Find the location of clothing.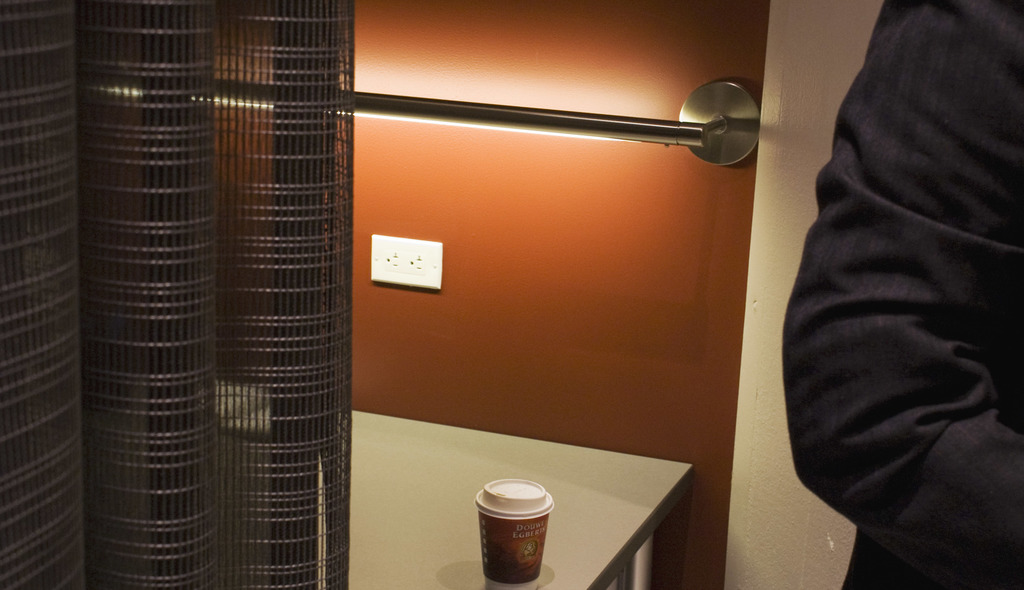
Location: box=[784, 0, 1023, 589].
